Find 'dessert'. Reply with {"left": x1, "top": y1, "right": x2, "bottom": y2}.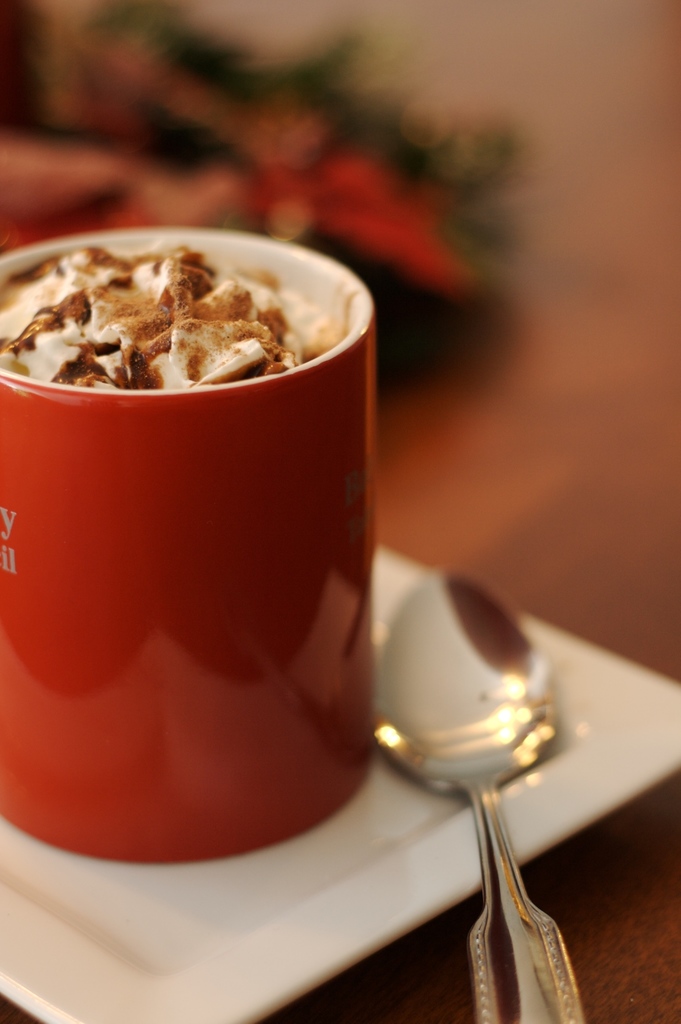
{"left": 8, "top": 214, "right": 354, "bottom": 419}.
